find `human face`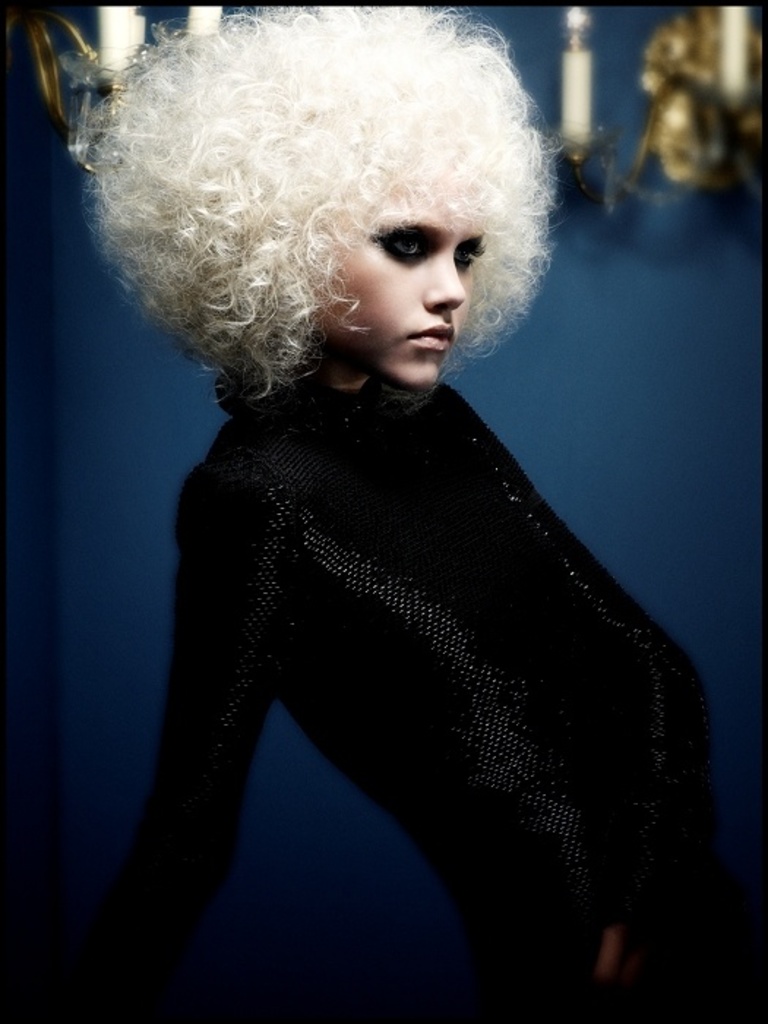
Rect(336, 180, 486, 385)
